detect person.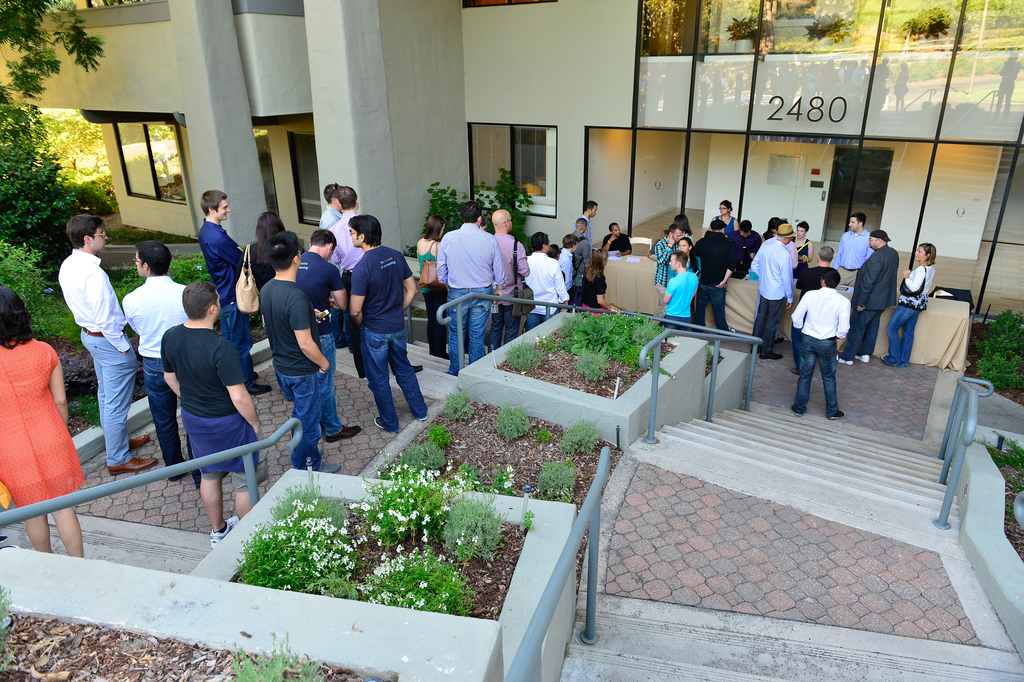
Detected at rect(530, 231, 573, 333).
